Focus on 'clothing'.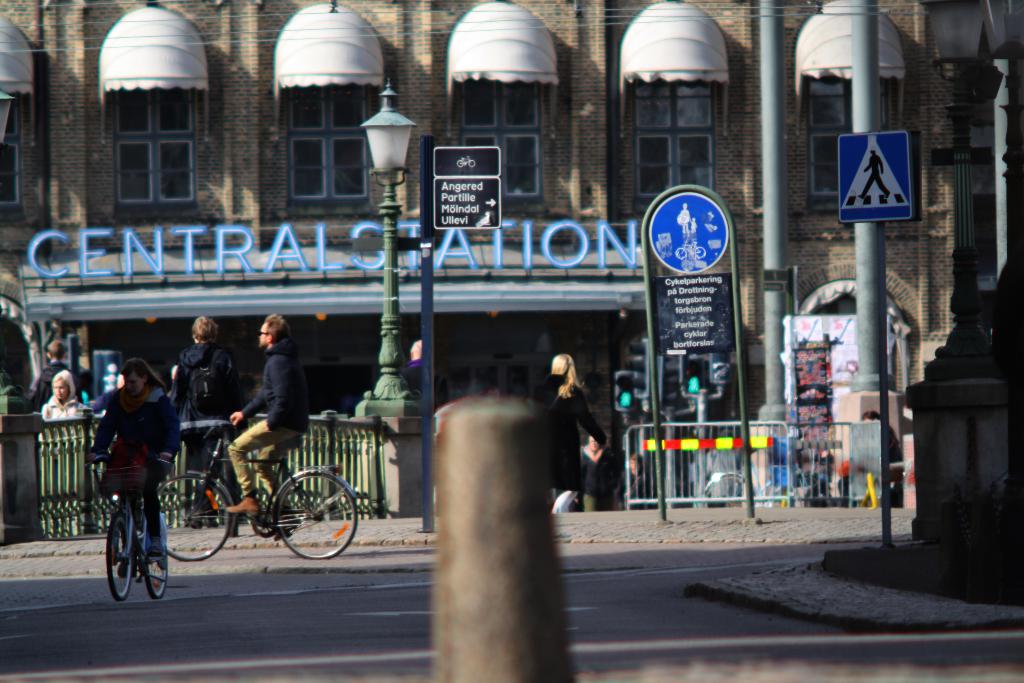
Focused at pyautogui.locateOnScreen(545, 382, 608, 516).
